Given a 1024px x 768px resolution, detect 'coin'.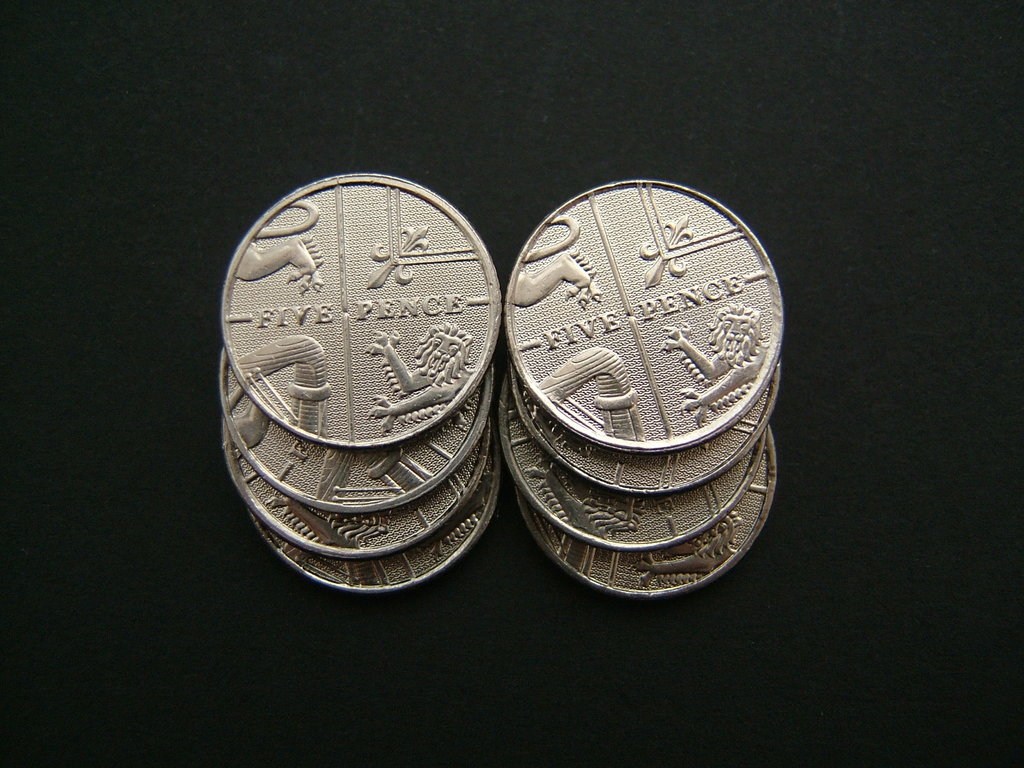
select_region(502, 394, 772, 553).
